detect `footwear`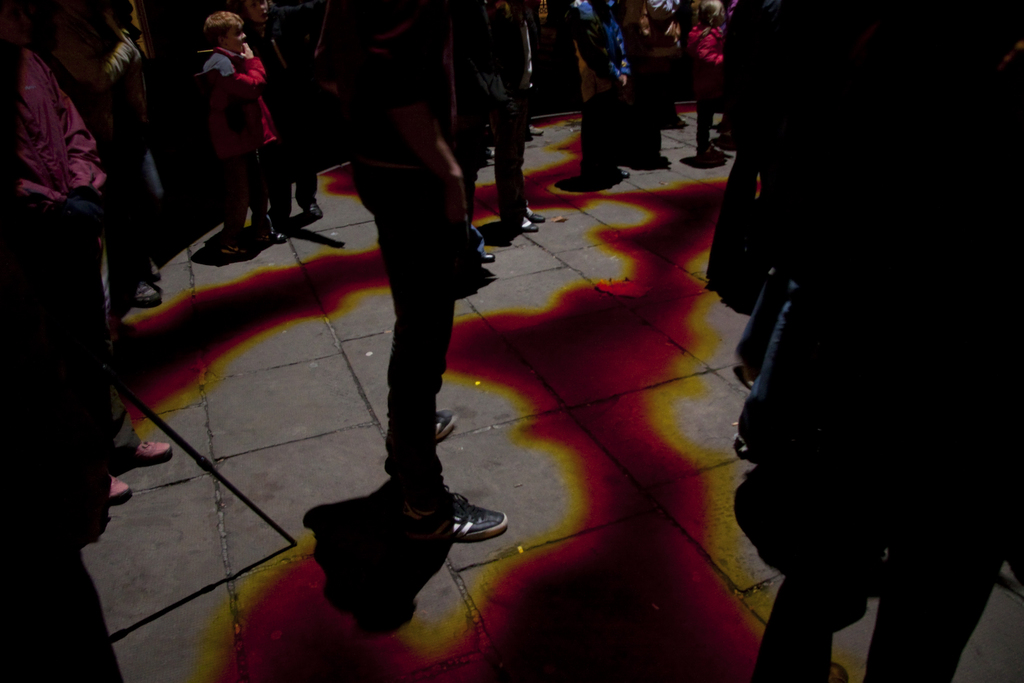
<box>133,281,161,310</box>
